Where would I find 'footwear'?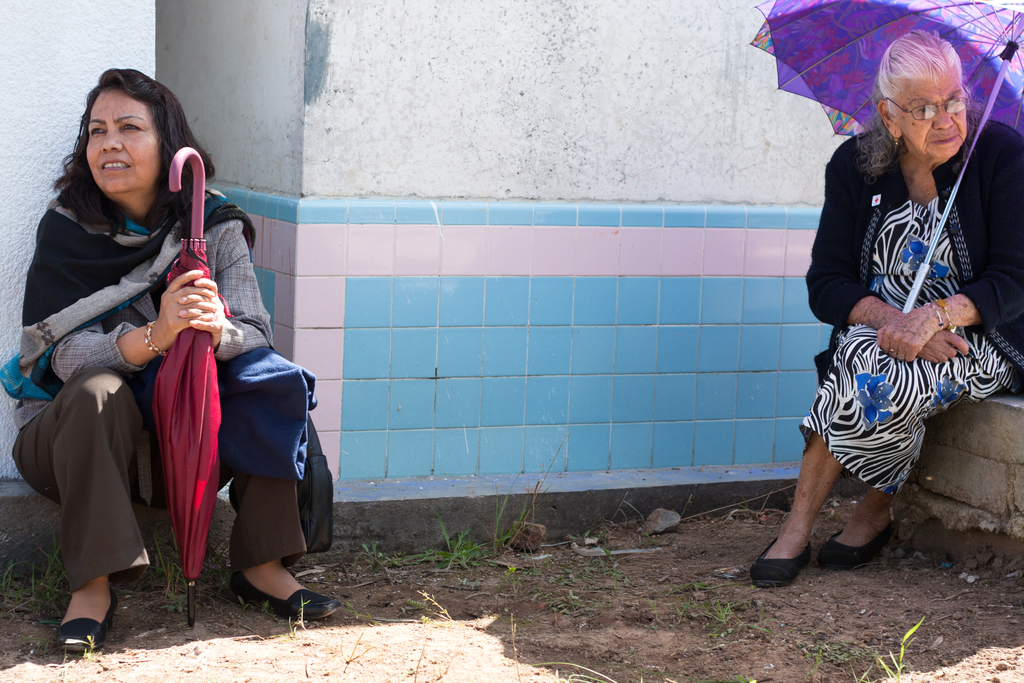
At bbox=[817, 531, 896, 572].
